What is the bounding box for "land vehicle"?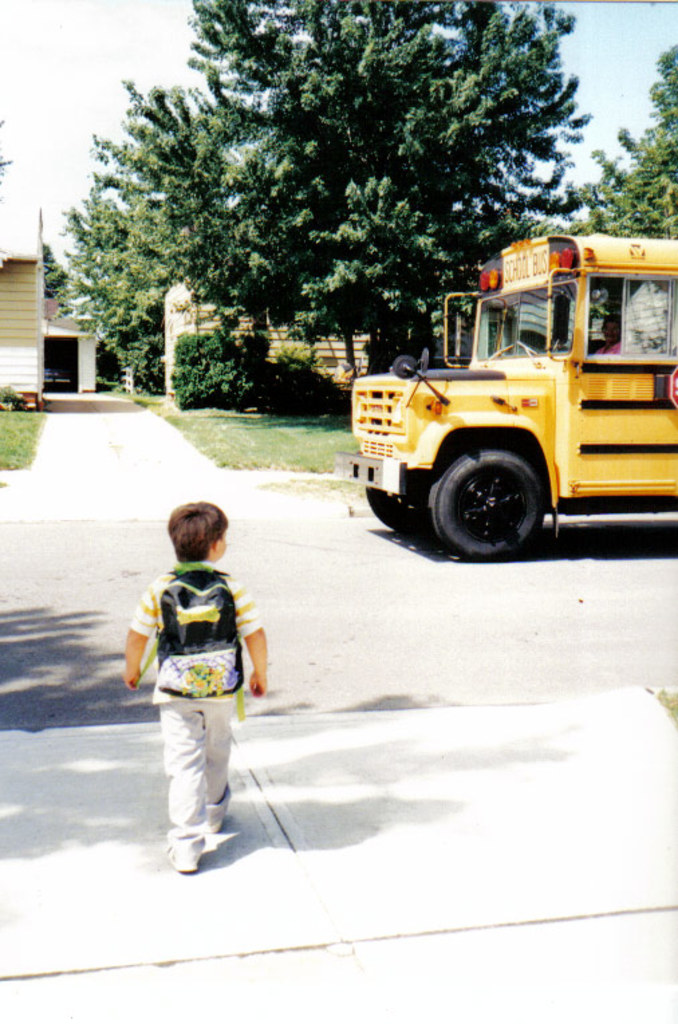
(332, 243, 663, 550).
